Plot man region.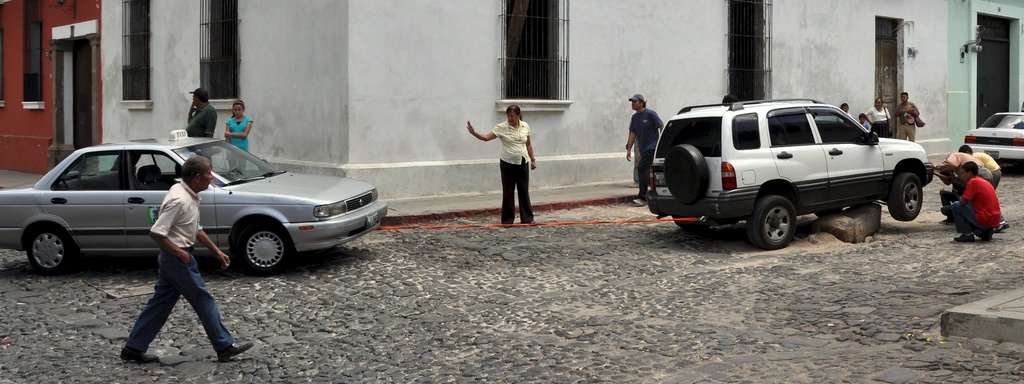
Plotted at 114/139/219/357.
